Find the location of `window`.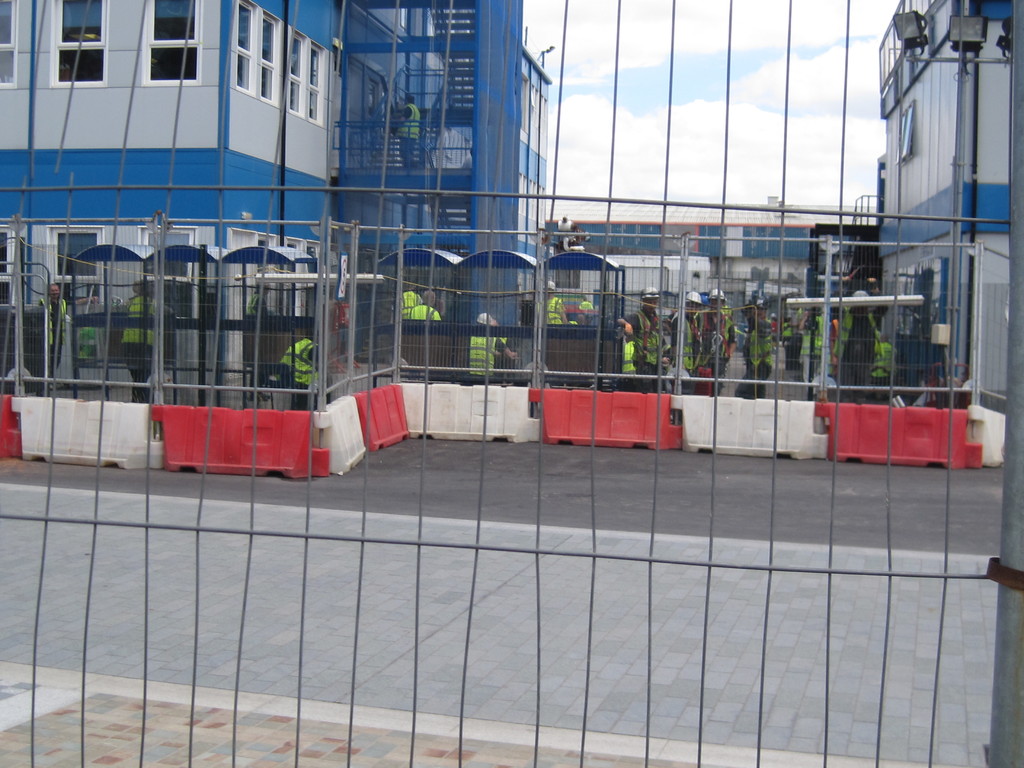
Location: pyautogui.locateOnScreen(224, 0, 280, 104).
